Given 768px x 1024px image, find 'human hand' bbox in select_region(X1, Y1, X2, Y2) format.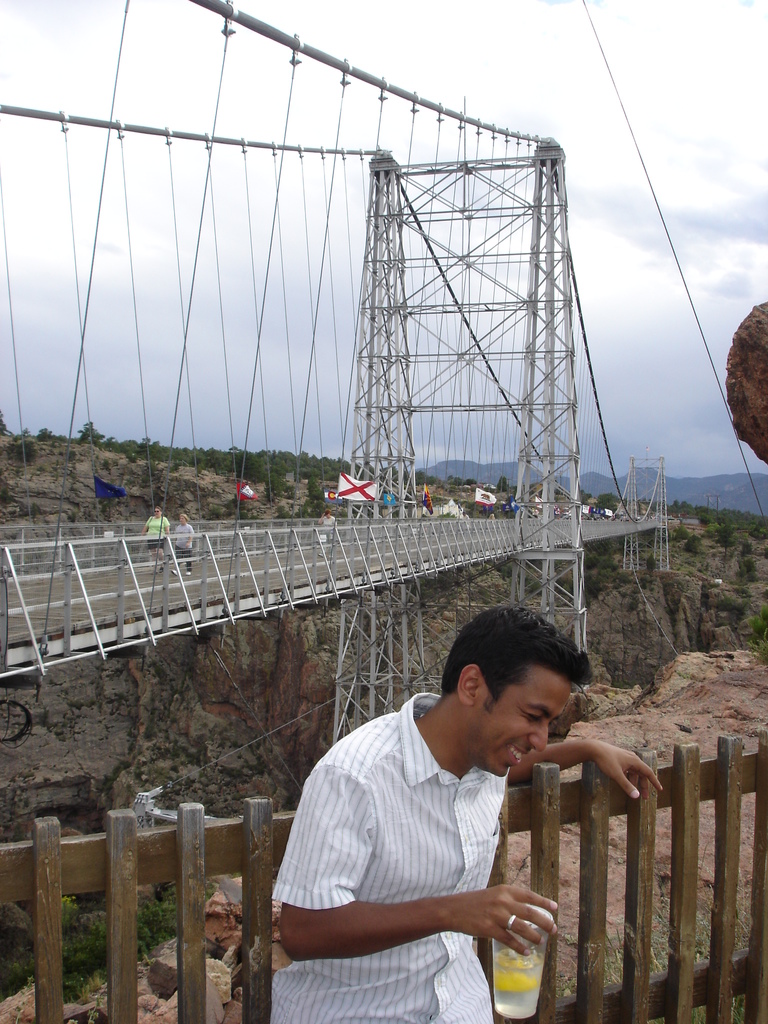
select_region(469, 872, 567, 963).
